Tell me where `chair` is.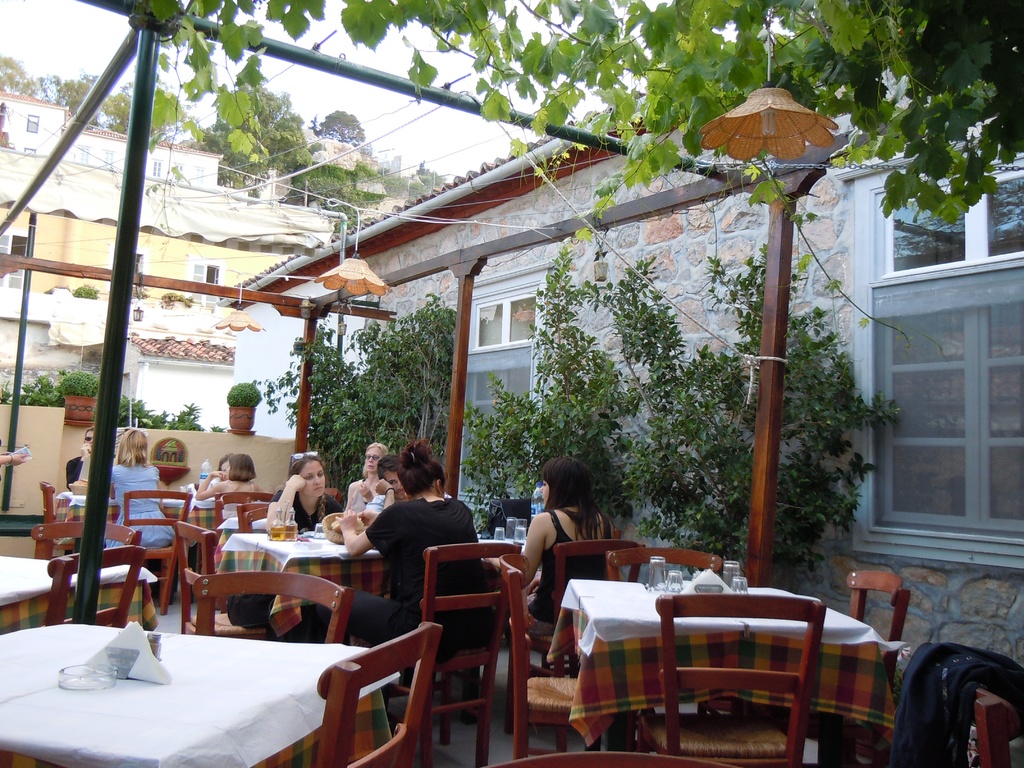
`chair` is at bbox=[125, 485, 191, 619].
